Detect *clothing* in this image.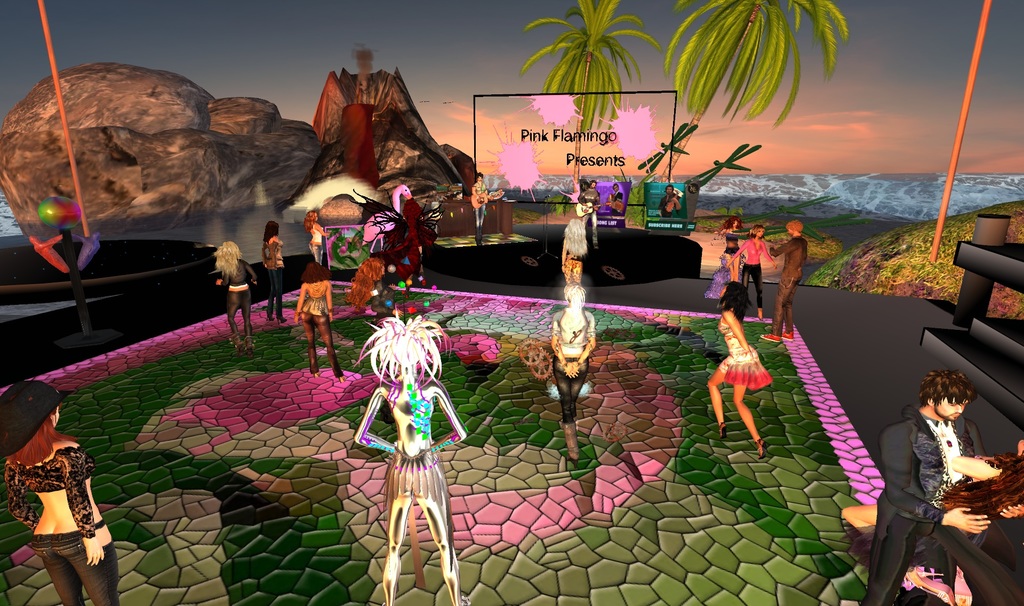
Detection: (732,232,771,311).
